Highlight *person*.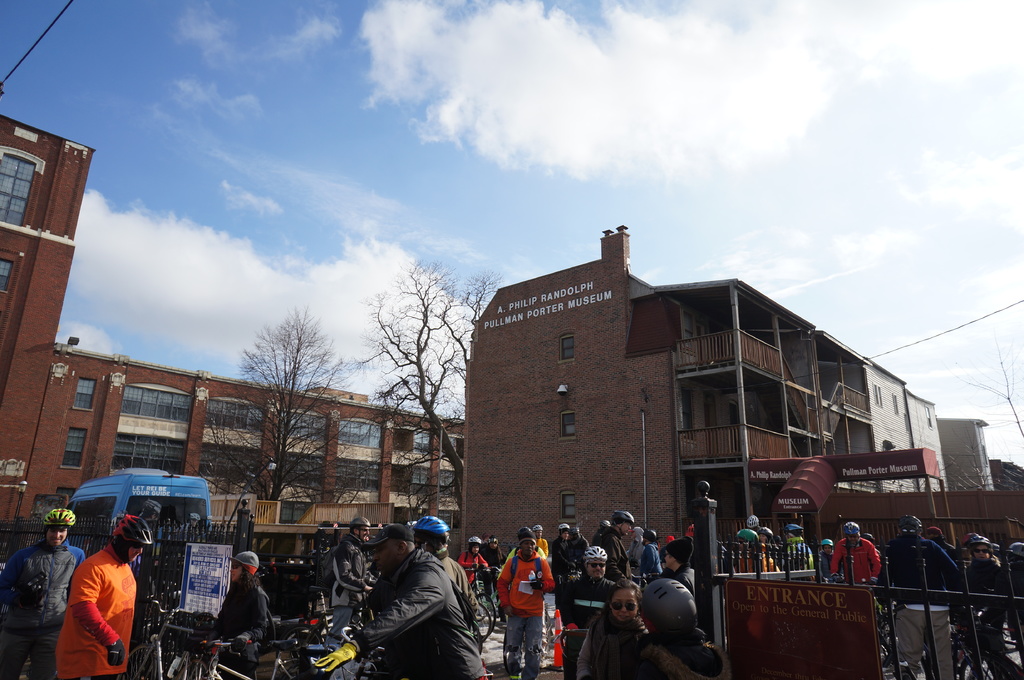
Highlighted region: bbox=[829, 522, 881, 584].
